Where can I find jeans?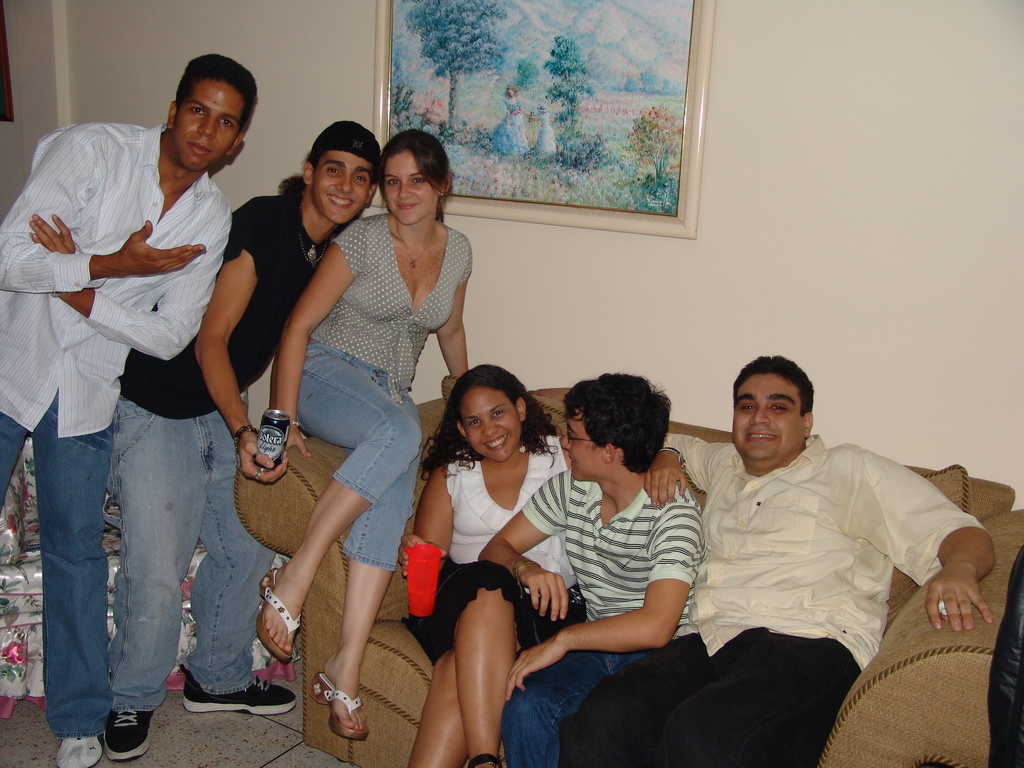
You can find it at (0, 393, 115, 737).
